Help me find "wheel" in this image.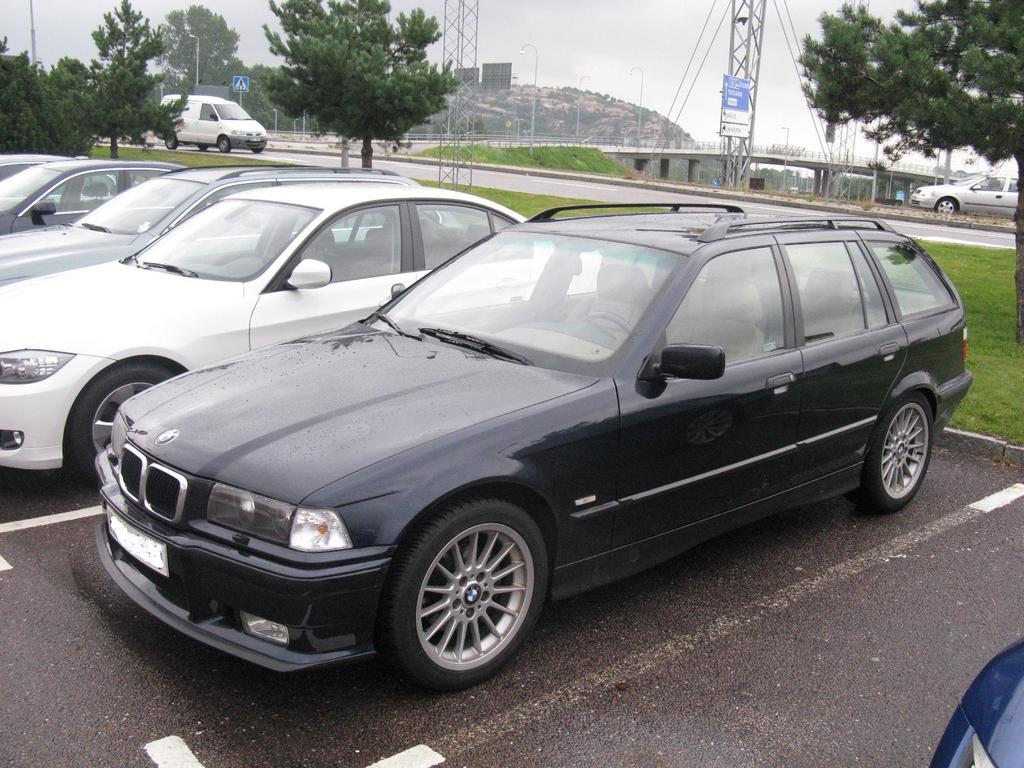
Found it: select_region(68, 358, 189, 490).
